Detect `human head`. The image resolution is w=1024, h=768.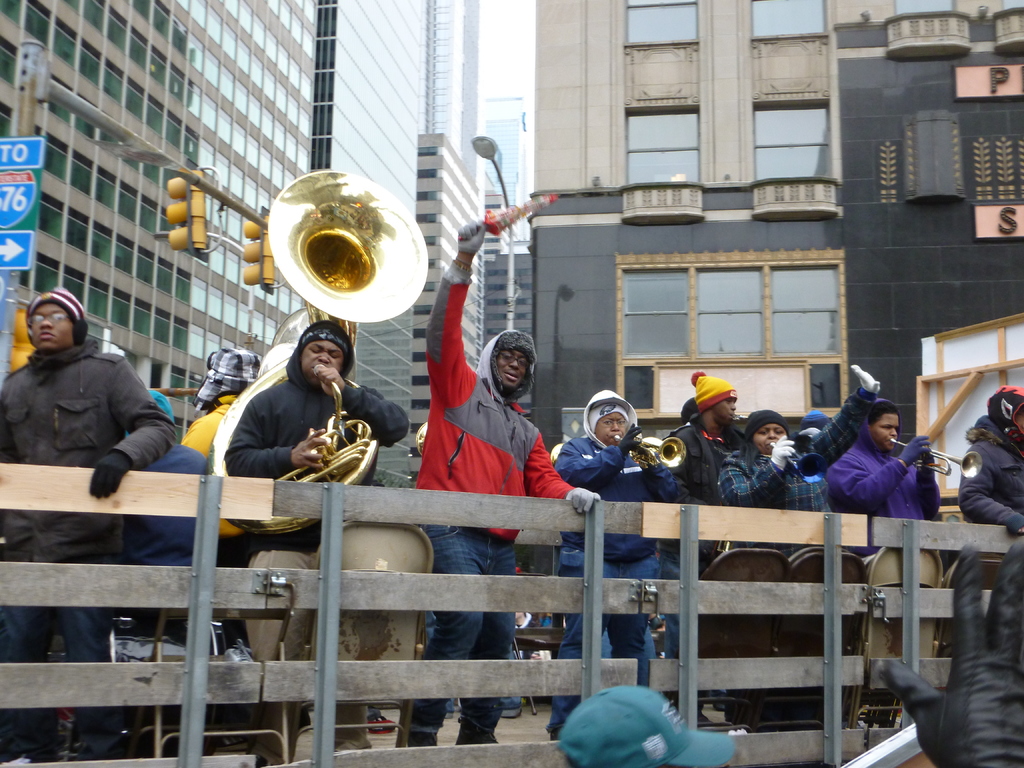
(860,402,900,454).
